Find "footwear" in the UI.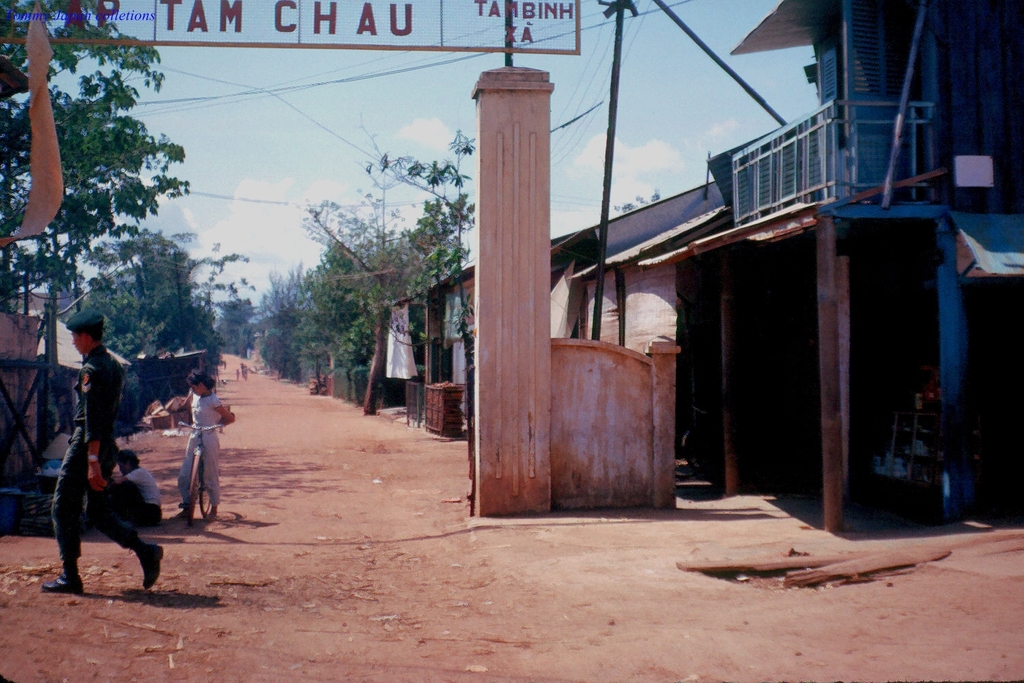
UI element at crop(44, 574, 91, 598).
